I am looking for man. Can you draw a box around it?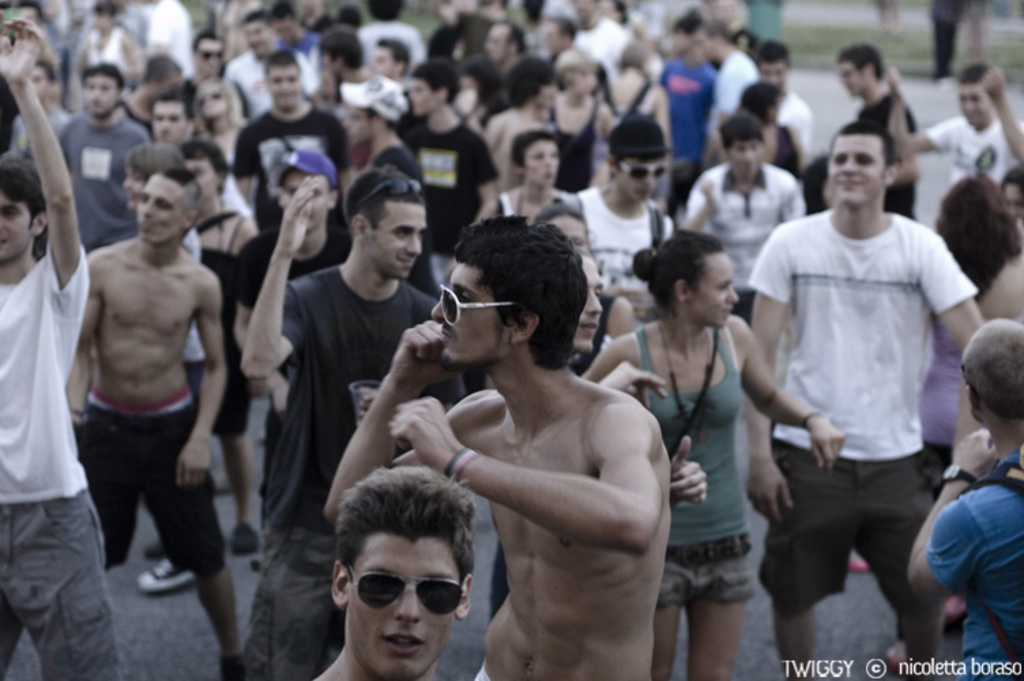
Sure, the bounding box is (95,150,276,680).
